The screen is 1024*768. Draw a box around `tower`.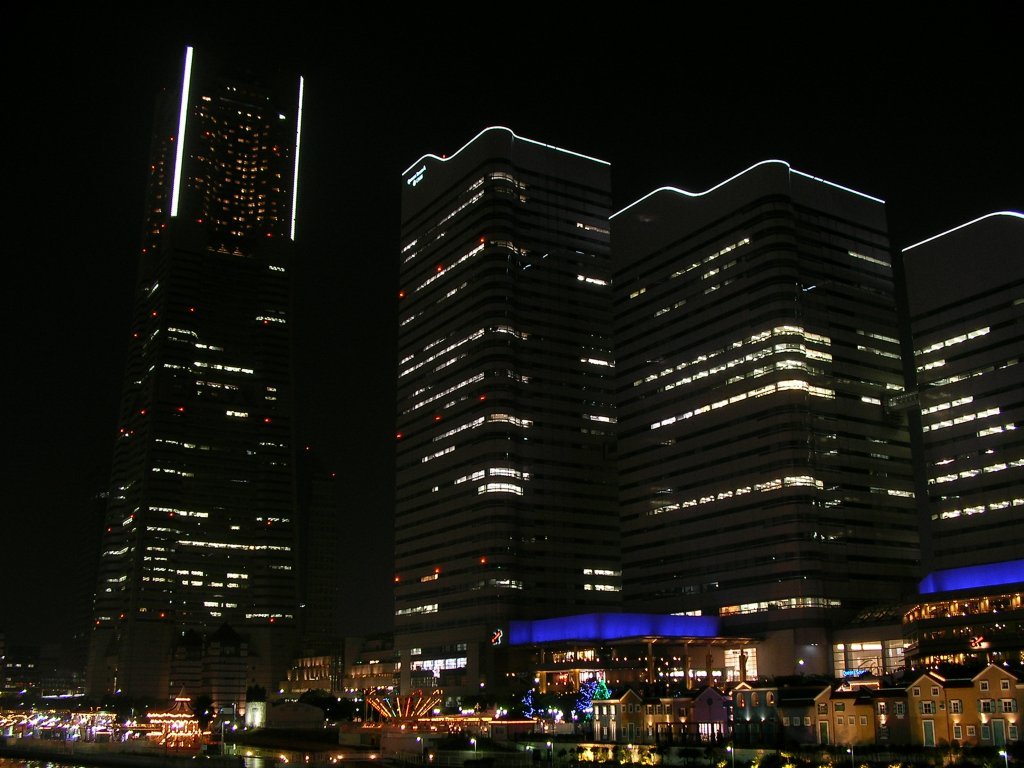
box(36, 29, 374, 609).
